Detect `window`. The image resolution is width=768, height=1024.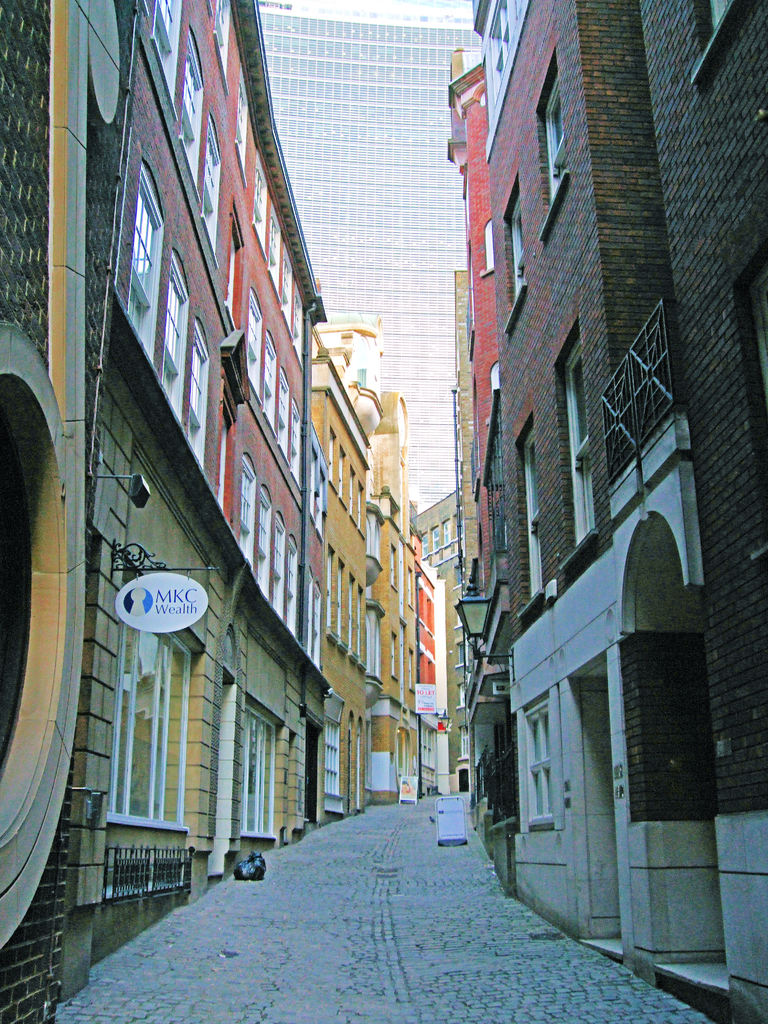
Rect(248, 285, 266, 381).
